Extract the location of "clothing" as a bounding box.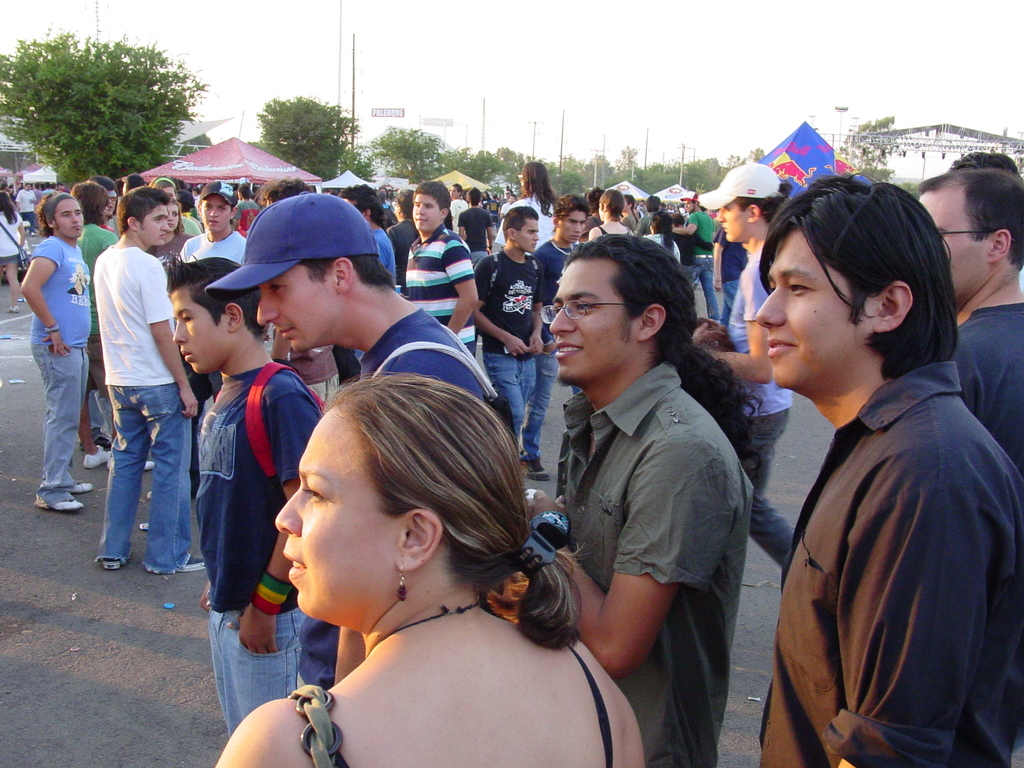
216, 343, 335, 736.
